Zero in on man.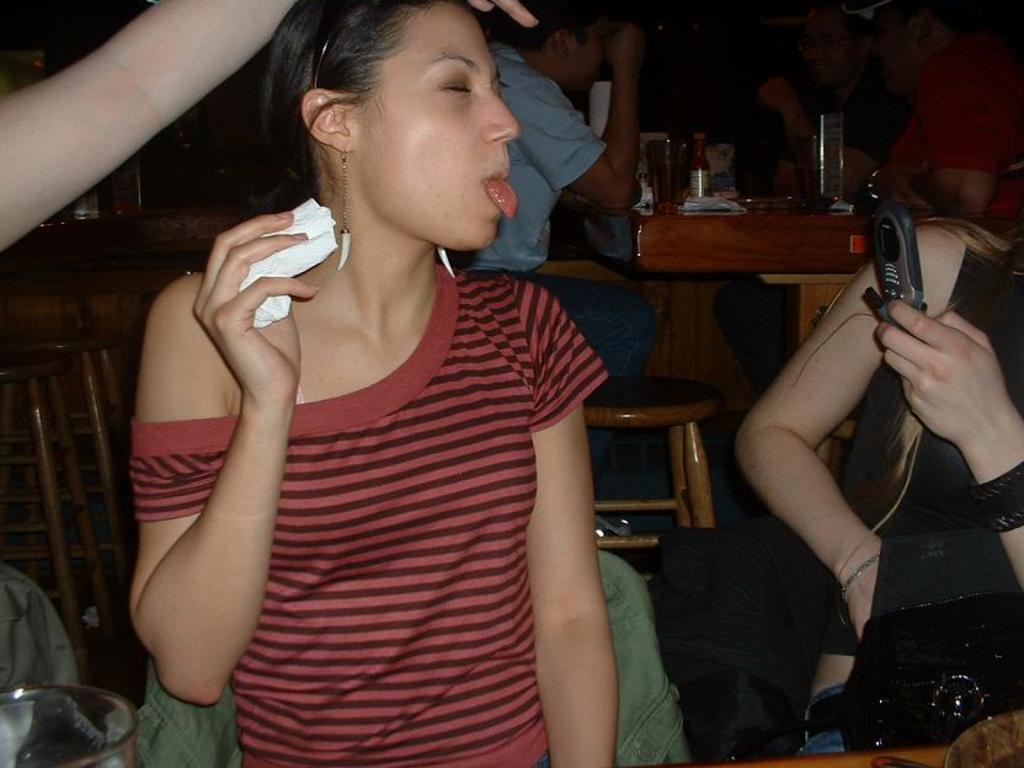
Zeroed in: 454:0:658:468.
